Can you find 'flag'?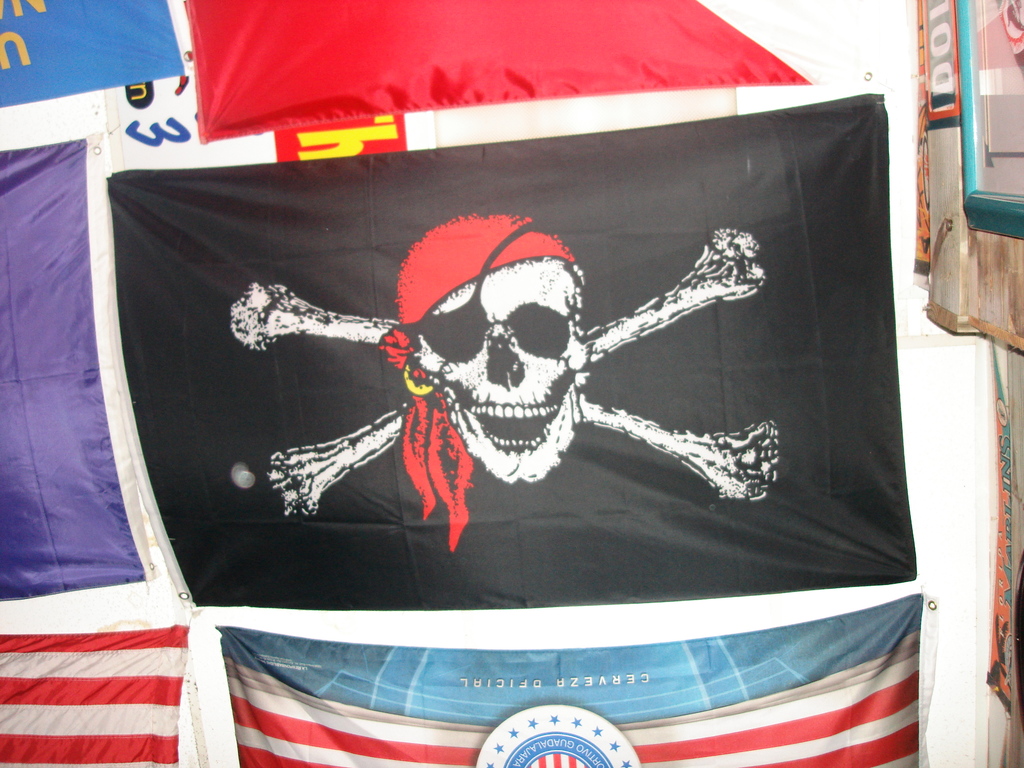
Yes, bounding box: [0,601,187,767].
